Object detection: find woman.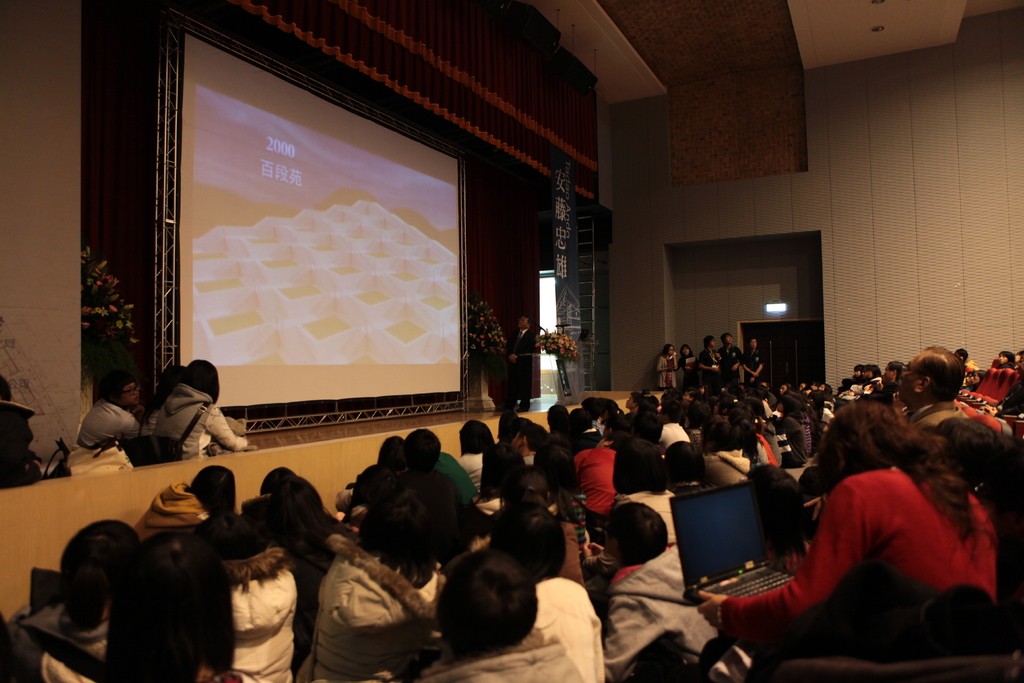
x1=787, y1=399, x2=1001, y2=648.
